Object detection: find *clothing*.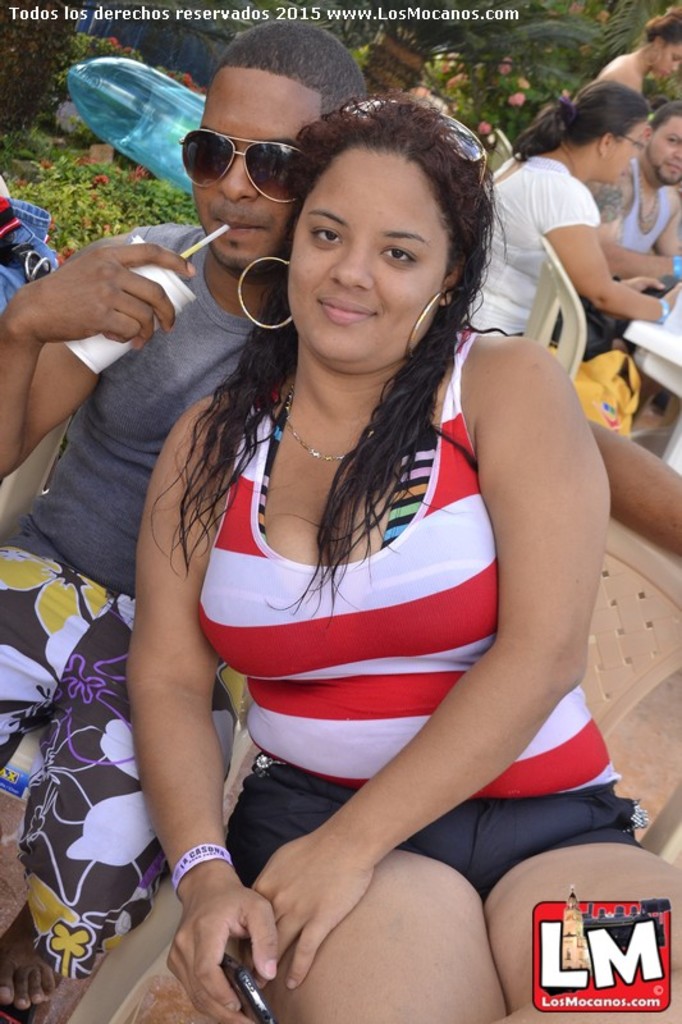
x1=553 y1=156 x2=667 y2=361.
